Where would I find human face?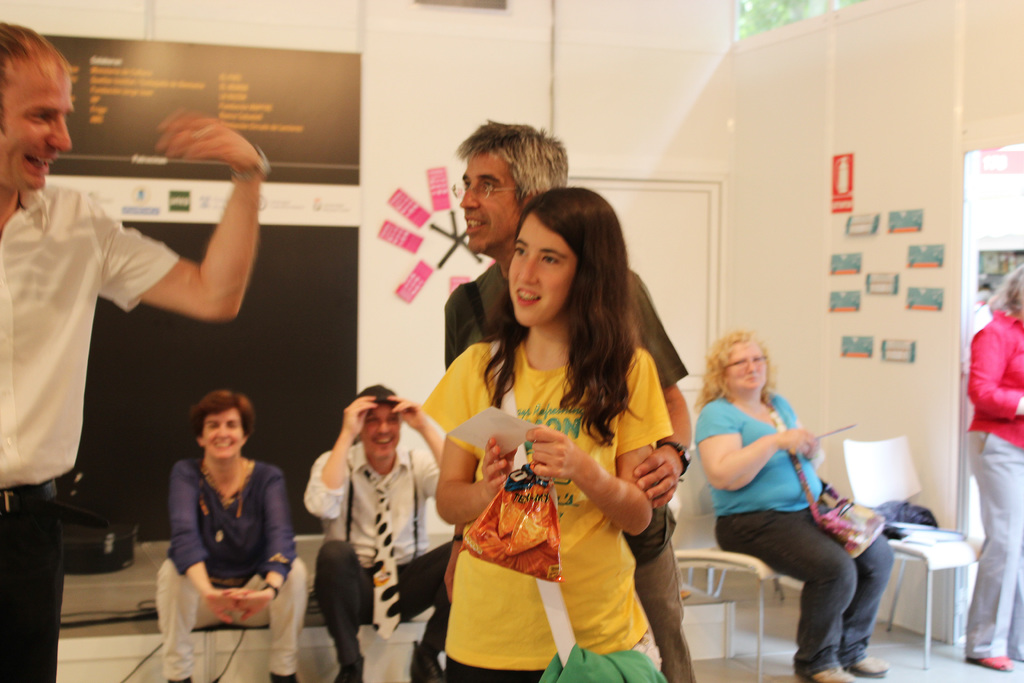
At Rect(0, 64, 72, 183).
